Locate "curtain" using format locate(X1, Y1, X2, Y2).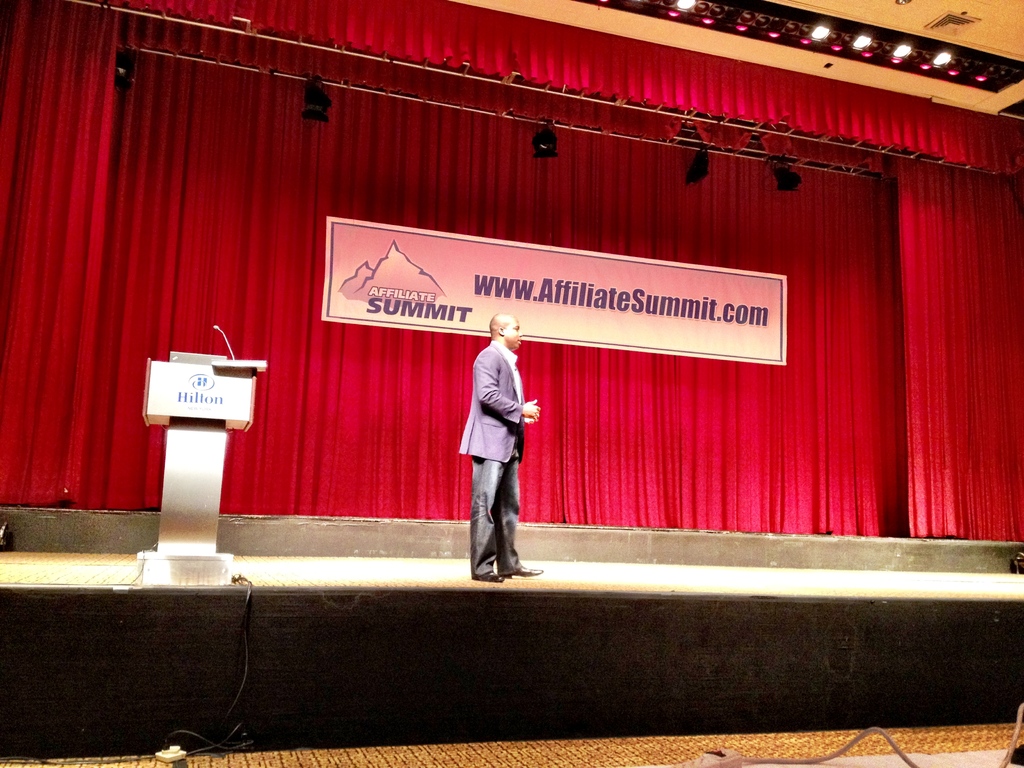
locate(0, 0, 1023, 538).
